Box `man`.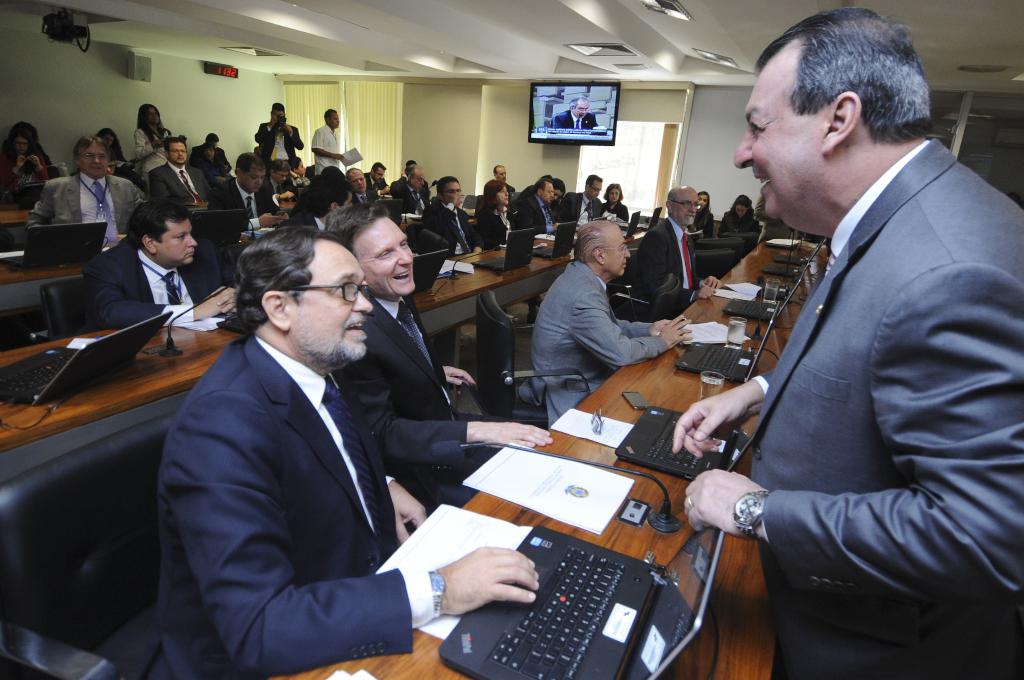
l=308, t=108, r=349, b=175.
